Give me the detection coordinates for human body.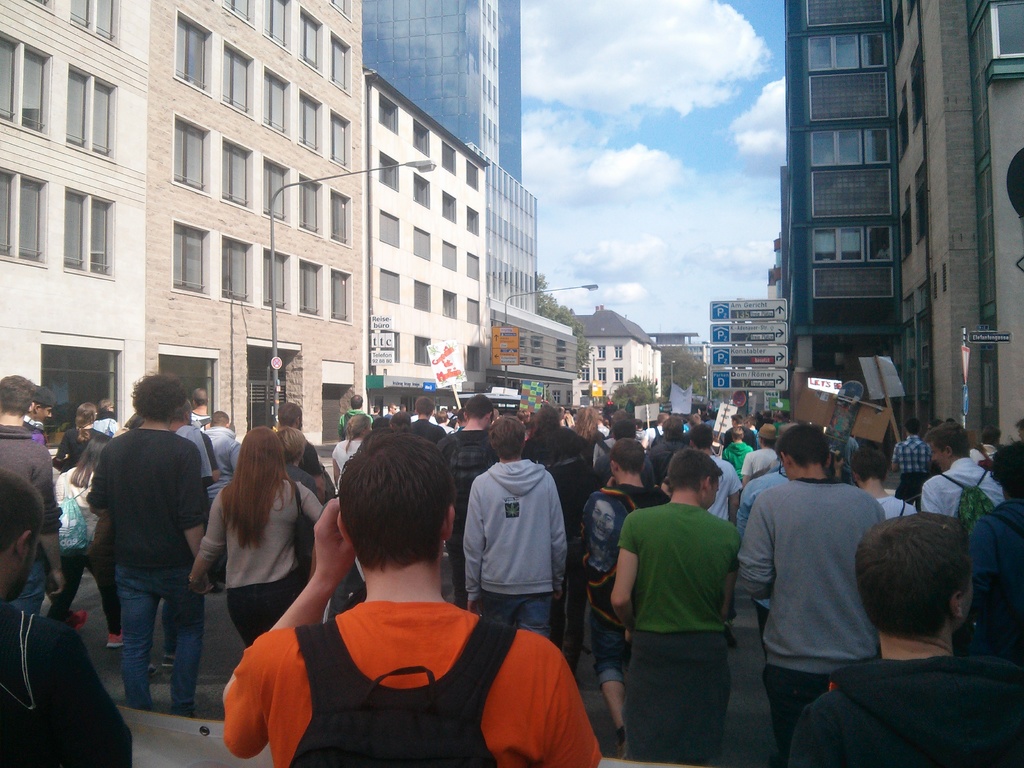
(218, 426, 338, 648).
